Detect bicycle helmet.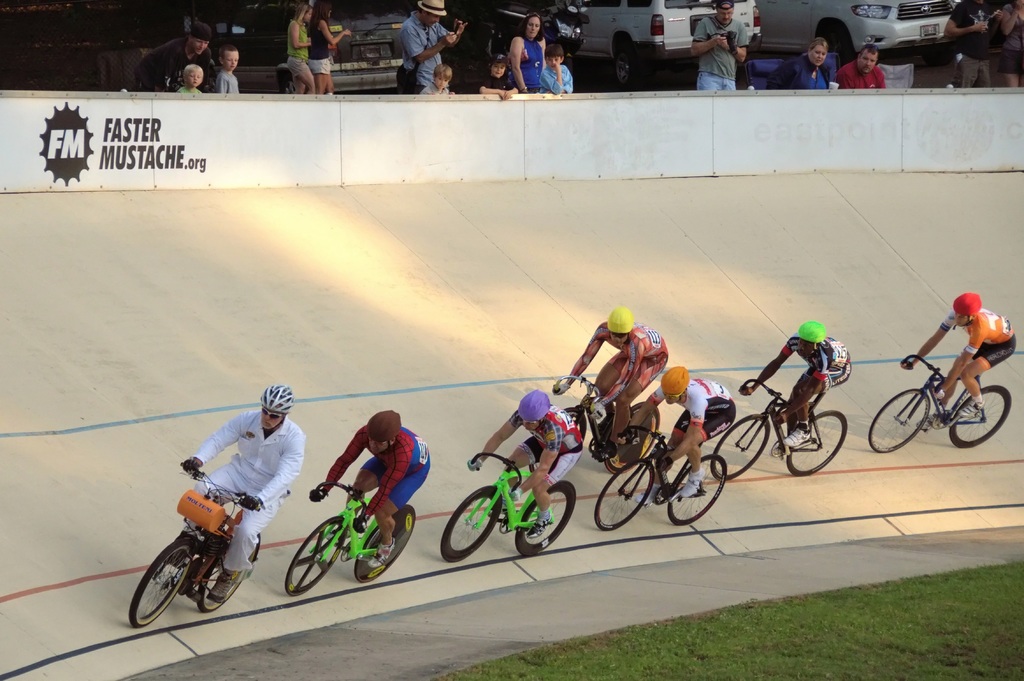
Detected at [948,284,986,332].
